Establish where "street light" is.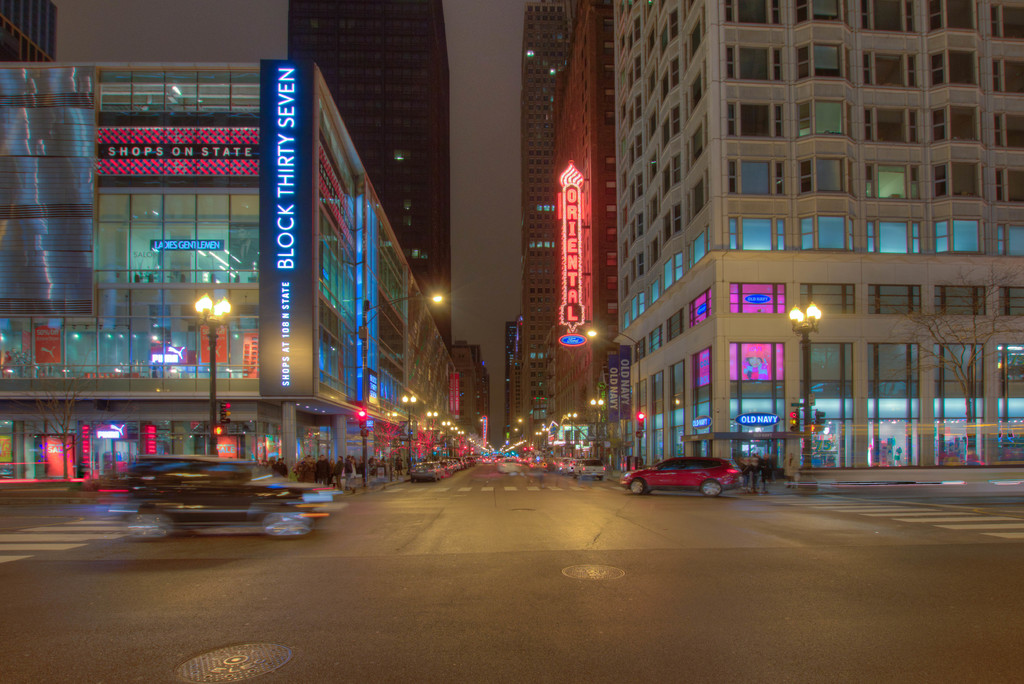
Established at l=428, t=409, r=435, b=466.
